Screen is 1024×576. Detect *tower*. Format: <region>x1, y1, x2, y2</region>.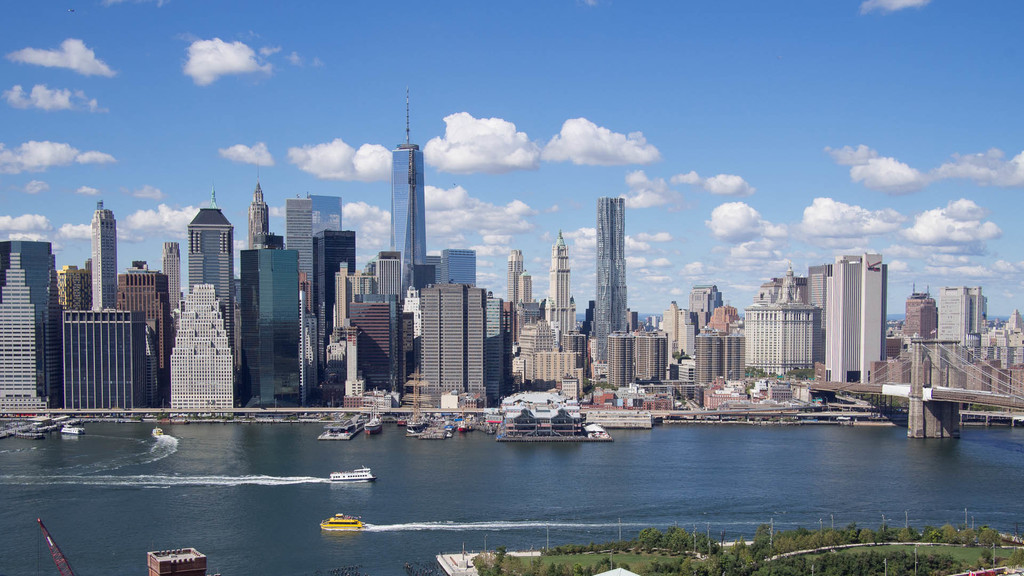
<region>286, 195, 316, 318</region>.
